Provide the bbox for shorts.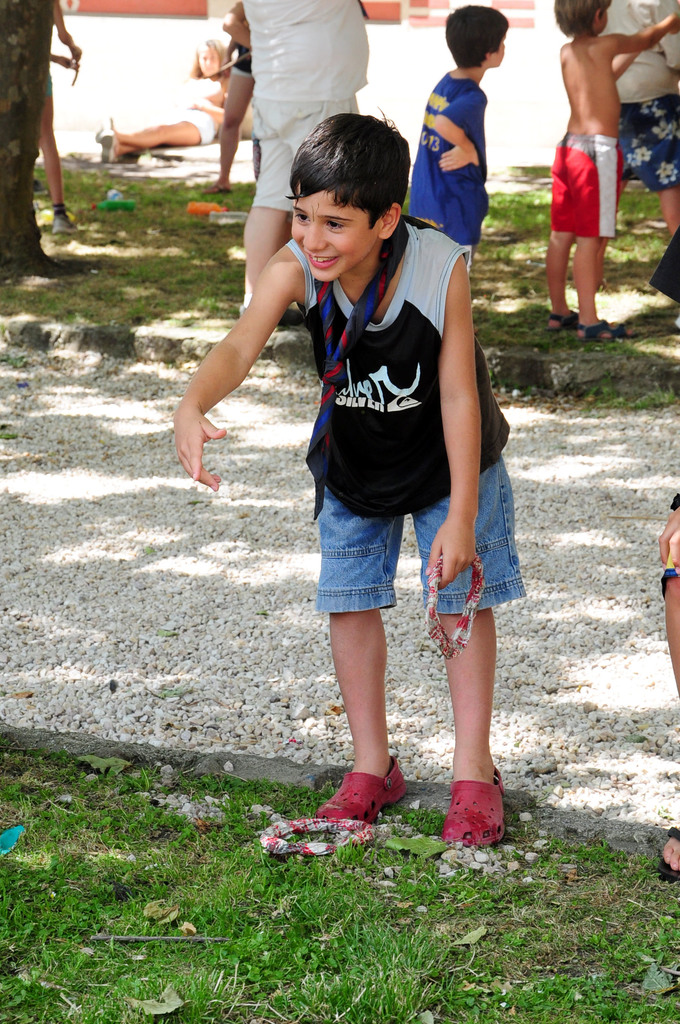
314/451/522/611.
